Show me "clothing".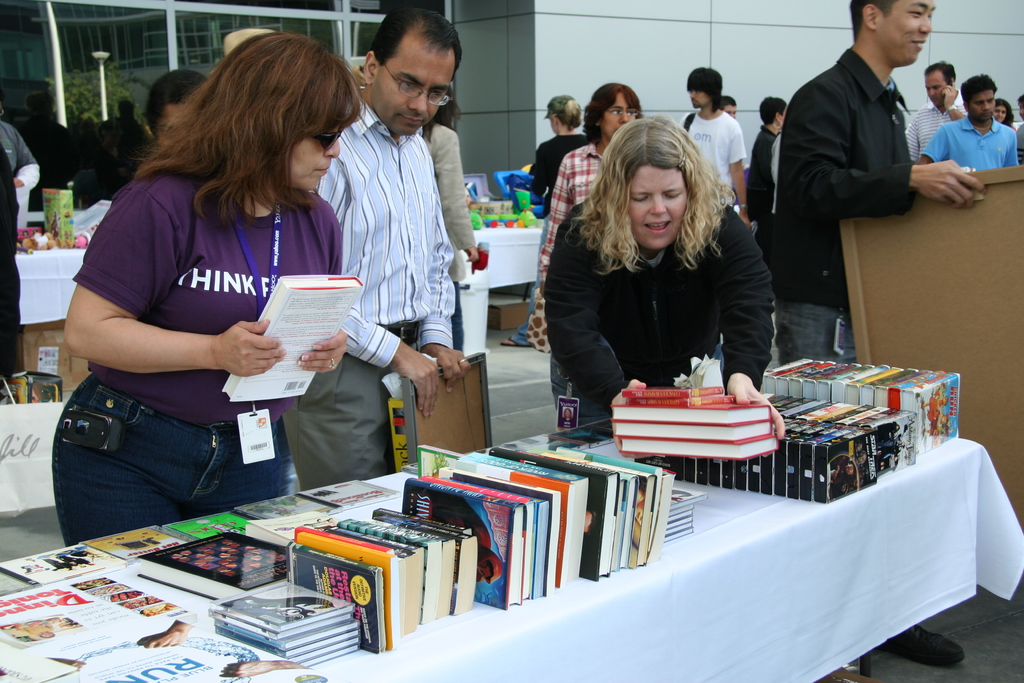
"clothing" is here: 420 120 473 352.
